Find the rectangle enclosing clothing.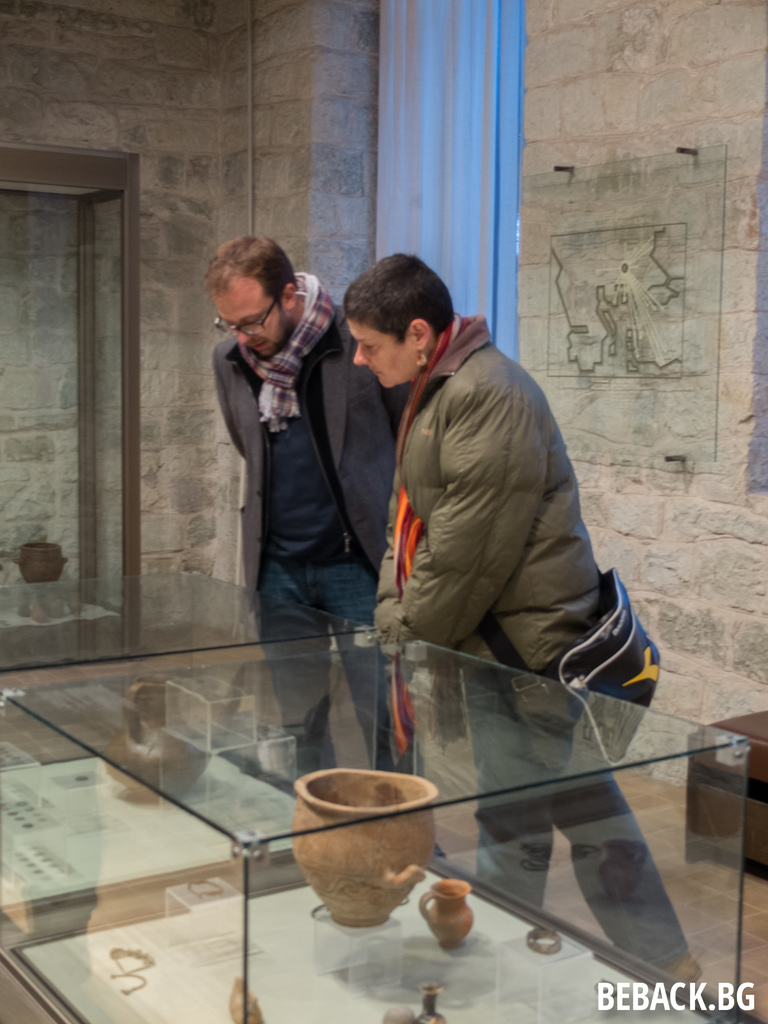
bbox=[455, 675, 687, 948].
